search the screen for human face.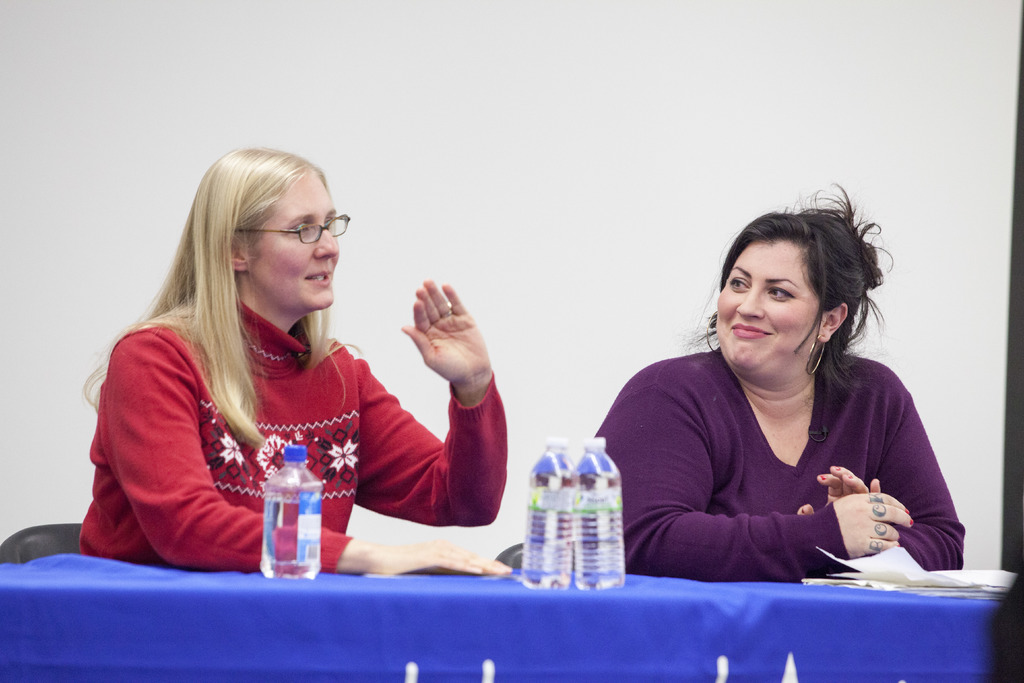
Found at locate(244, 174, 340, 313).
